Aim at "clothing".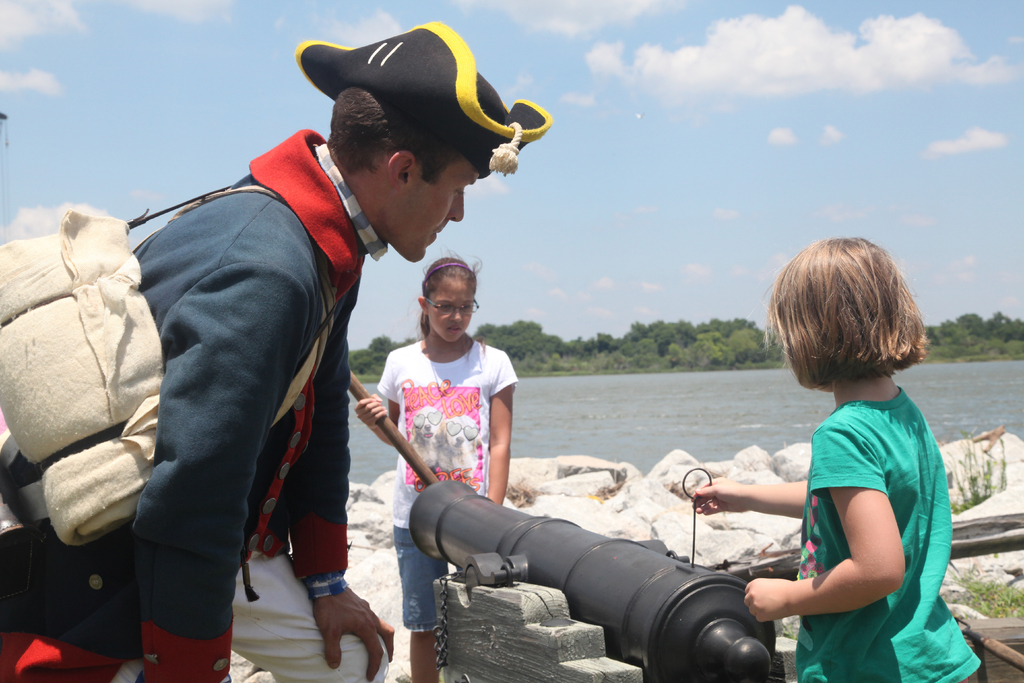
Aimed at x1=0 y1=111 x2=358 y2=682.
